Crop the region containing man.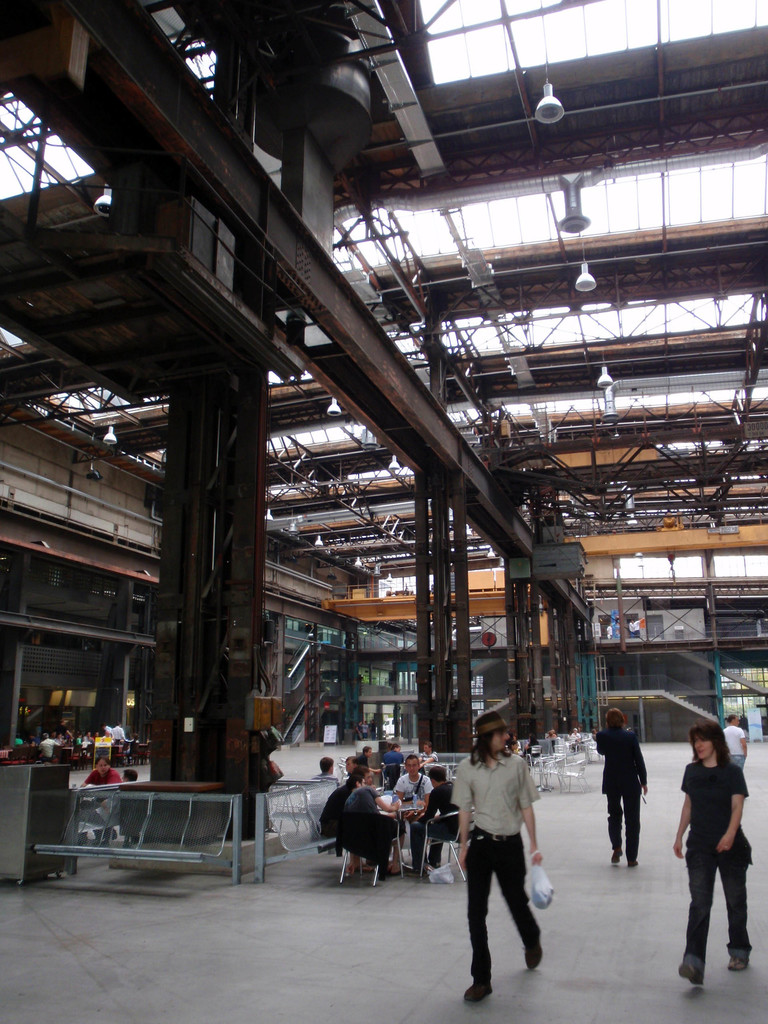
Crop region: 596 706 643 870.
